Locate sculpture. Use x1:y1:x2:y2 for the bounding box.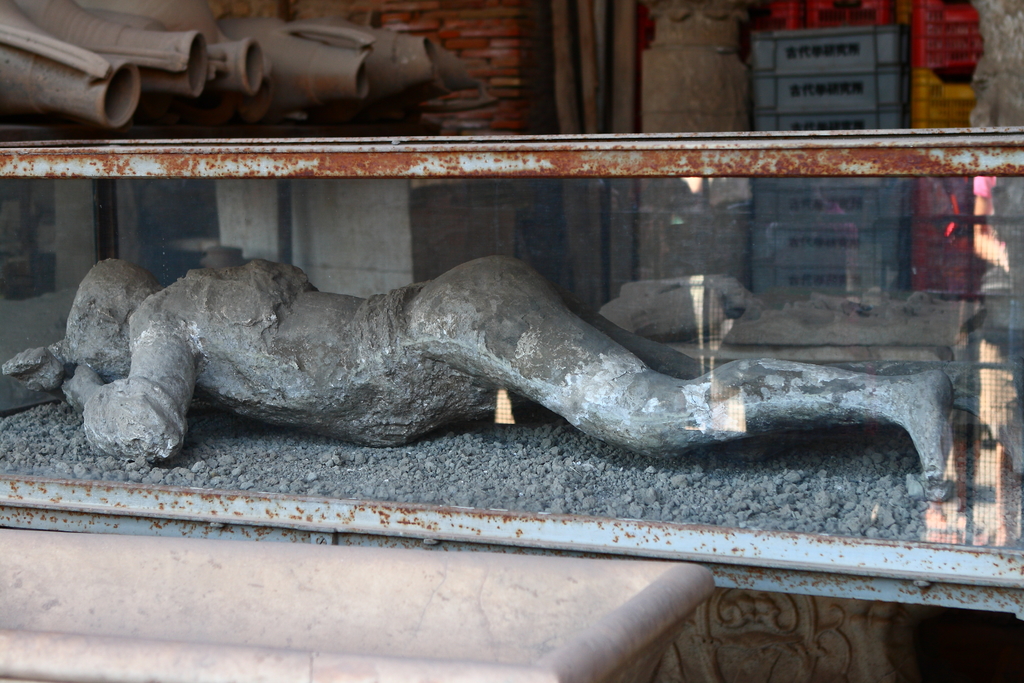
26:209:987:491.
